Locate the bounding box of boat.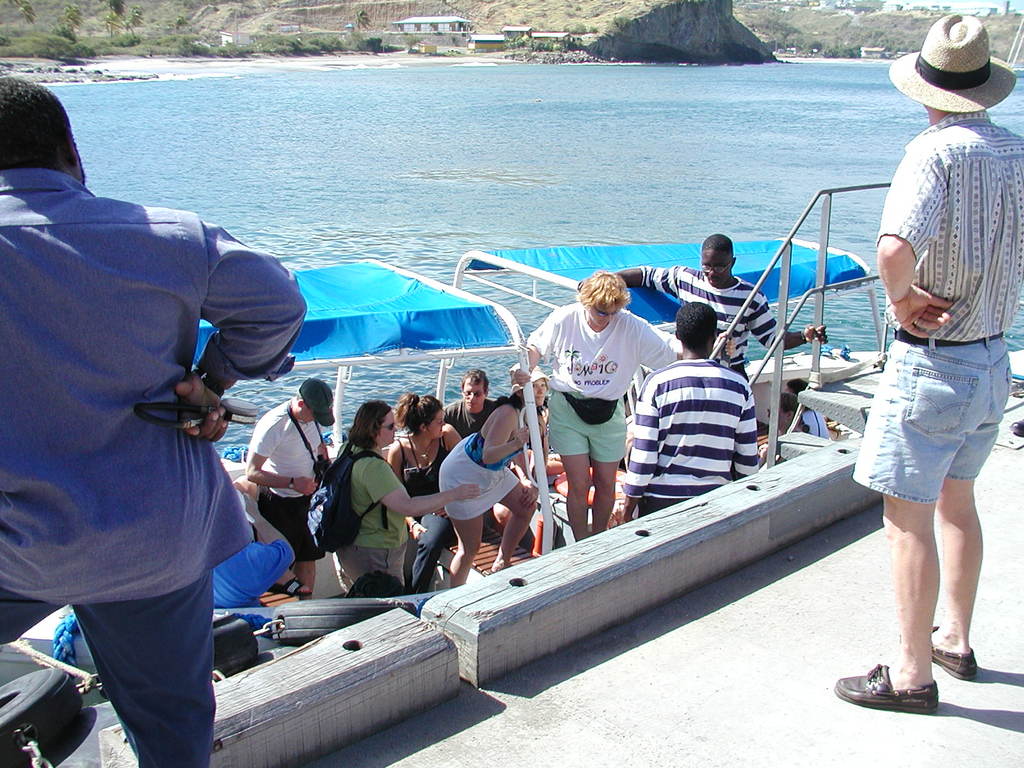
Bounding box: 26:134:1005:714.
